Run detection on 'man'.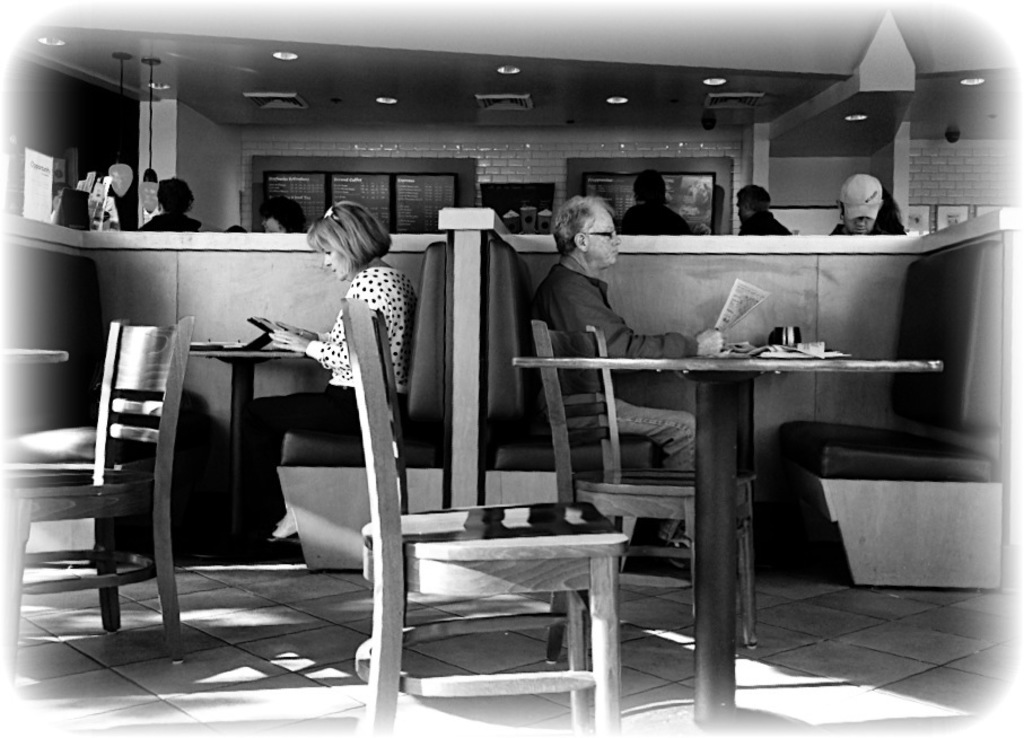
Result: box(529, 194, 723, 550).
